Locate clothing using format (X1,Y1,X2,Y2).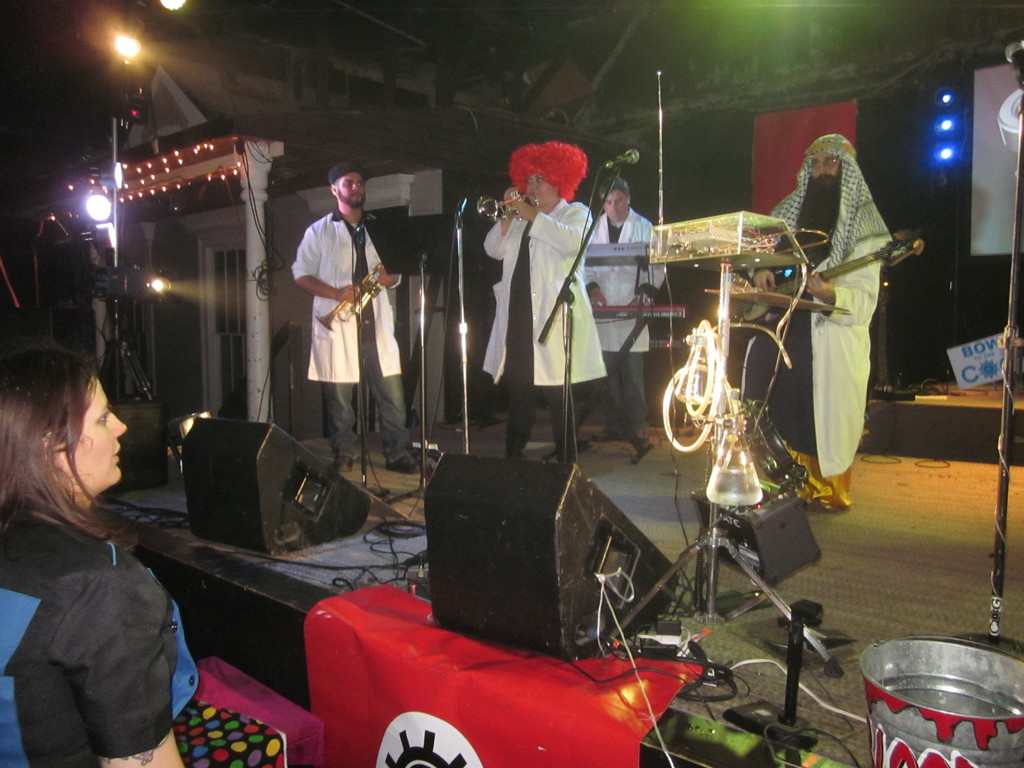
(14,458,196,767).
